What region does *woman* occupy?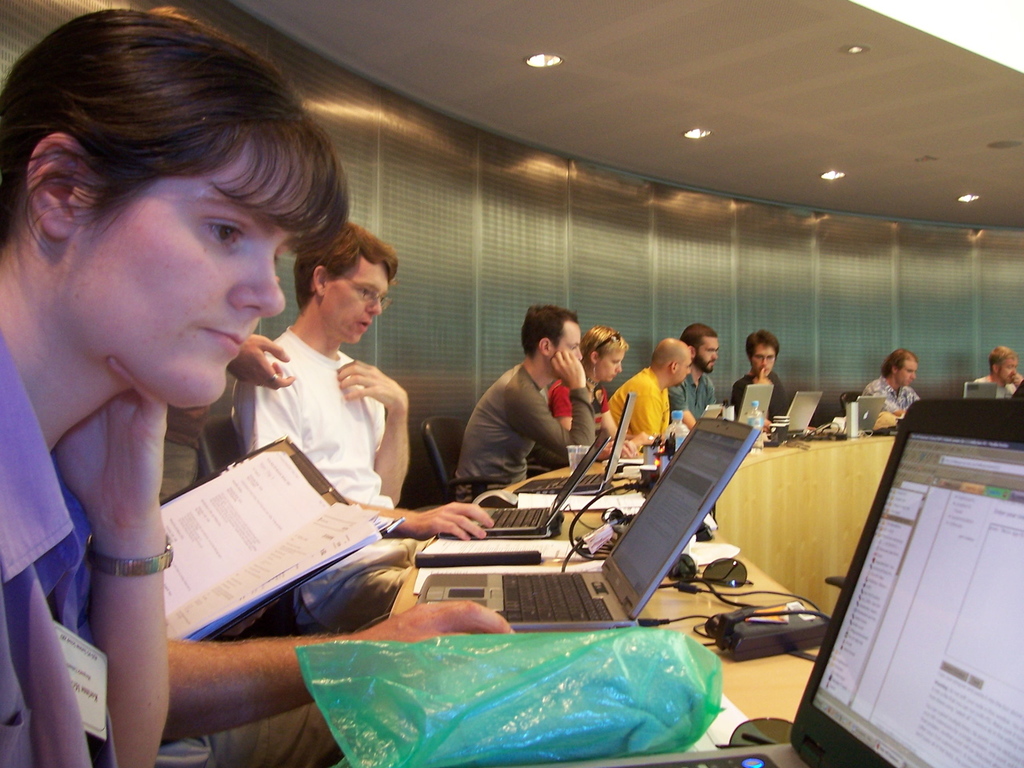
left=0, top=40, right=354, bottom=679.
